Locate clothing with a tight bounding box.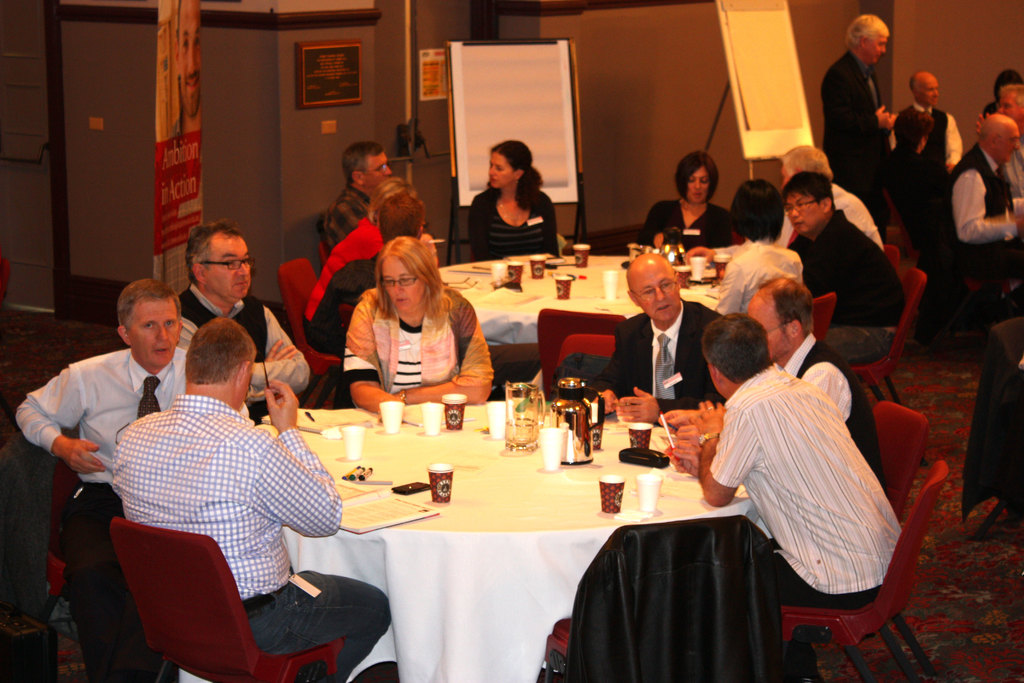
Rect(710, 331, 907, 634).
